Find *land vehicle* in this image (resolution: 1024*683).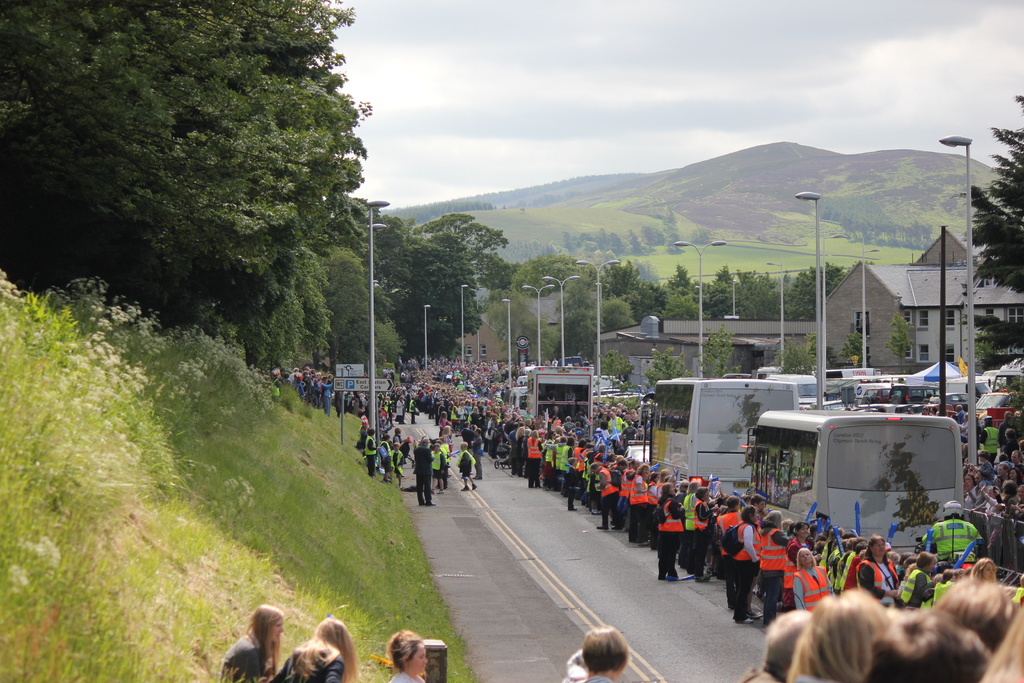
796:375:823:402.
